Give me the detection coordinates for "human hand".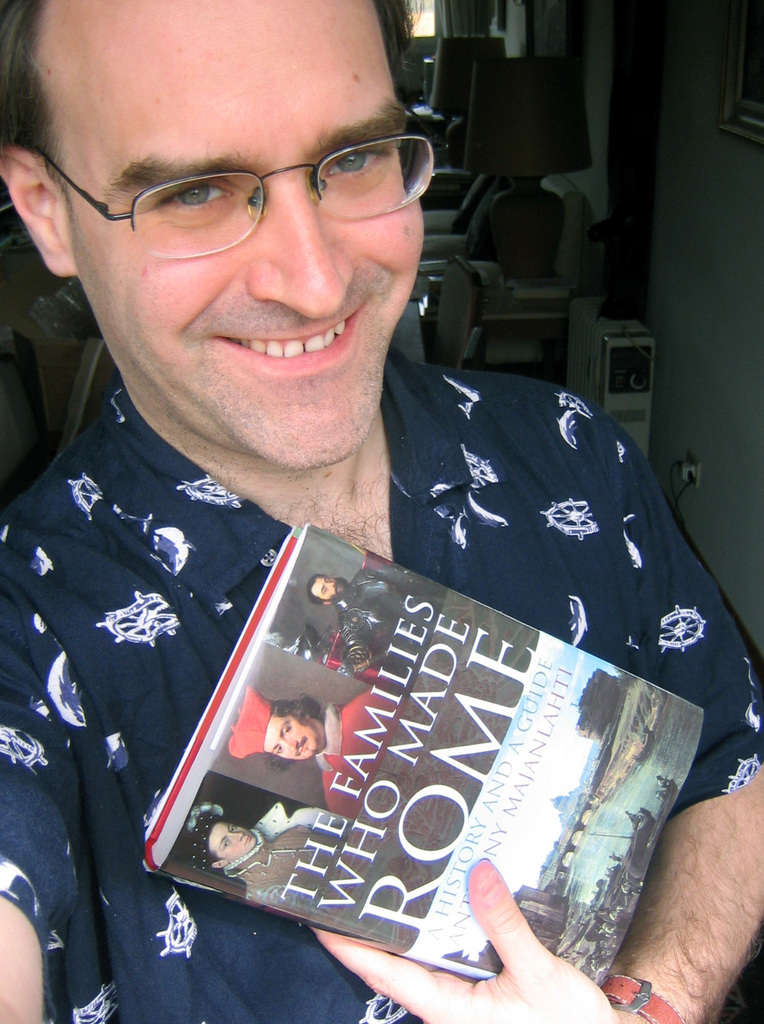
<region>309, 857, 614, 1023</region>.
